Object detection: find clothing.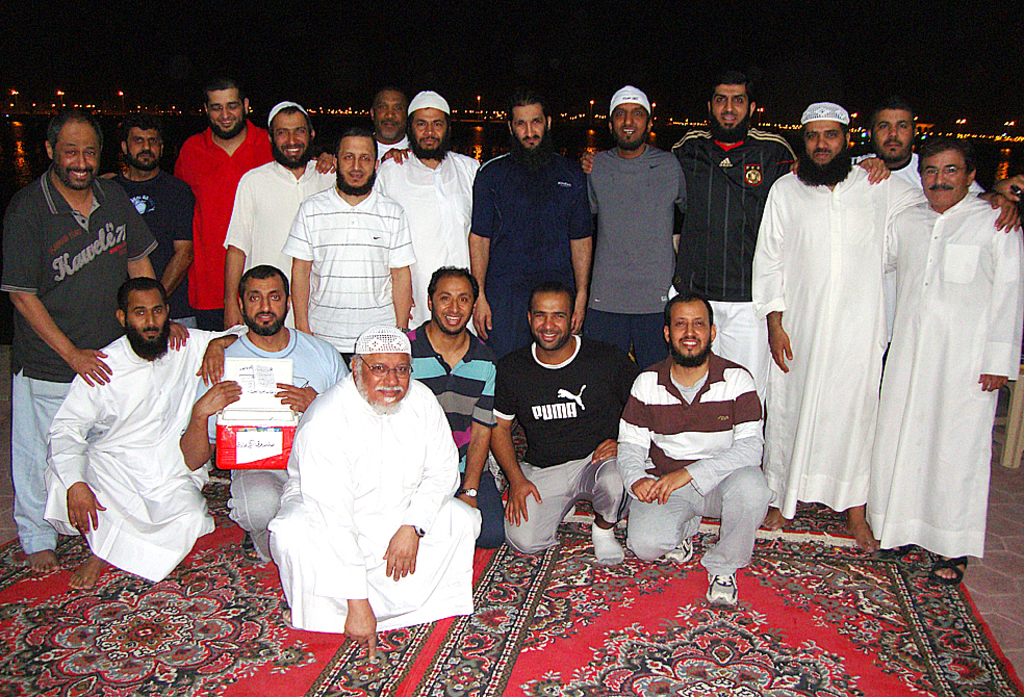
[x1=216, y1=155, x2=335, y2=330].
